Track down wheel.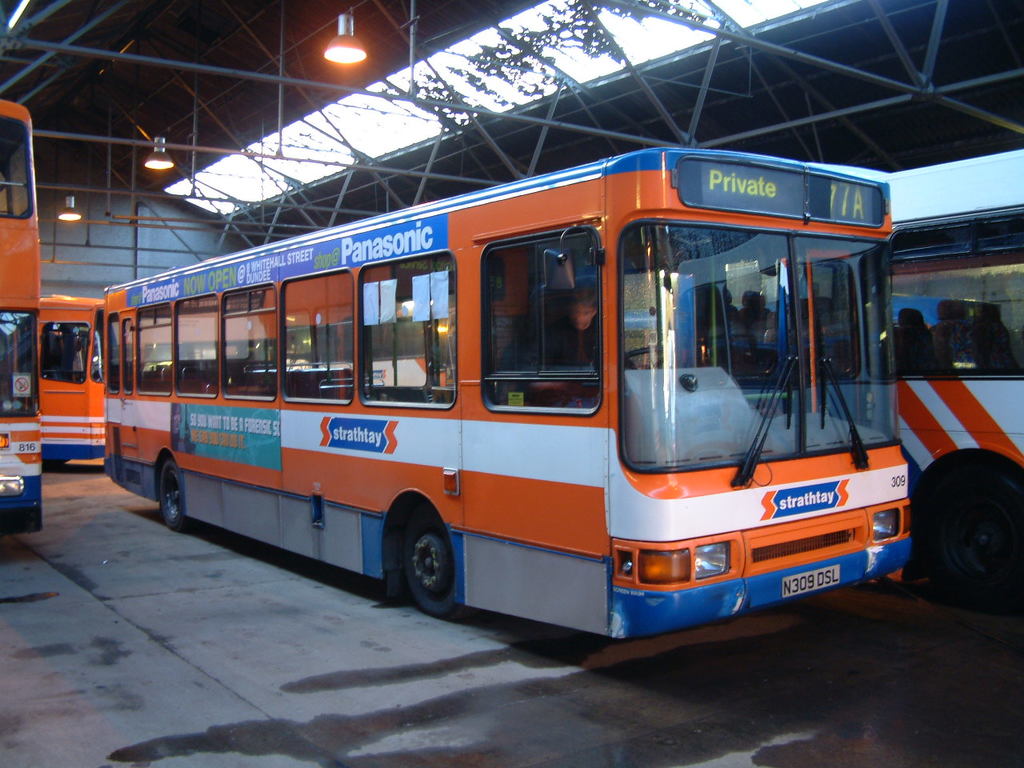
Tracked to [154,456,200,530].
